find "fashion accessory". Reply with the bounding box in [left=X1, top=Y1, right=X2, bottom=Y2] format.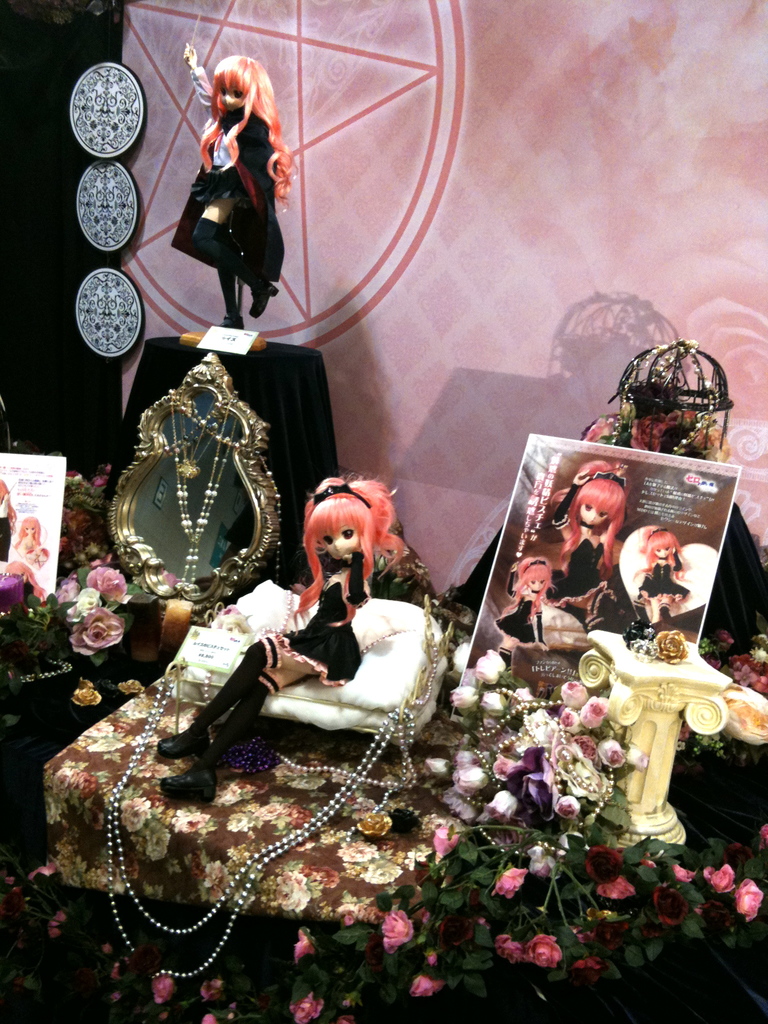
[left=507, top=569, right=518, bottom=597].
